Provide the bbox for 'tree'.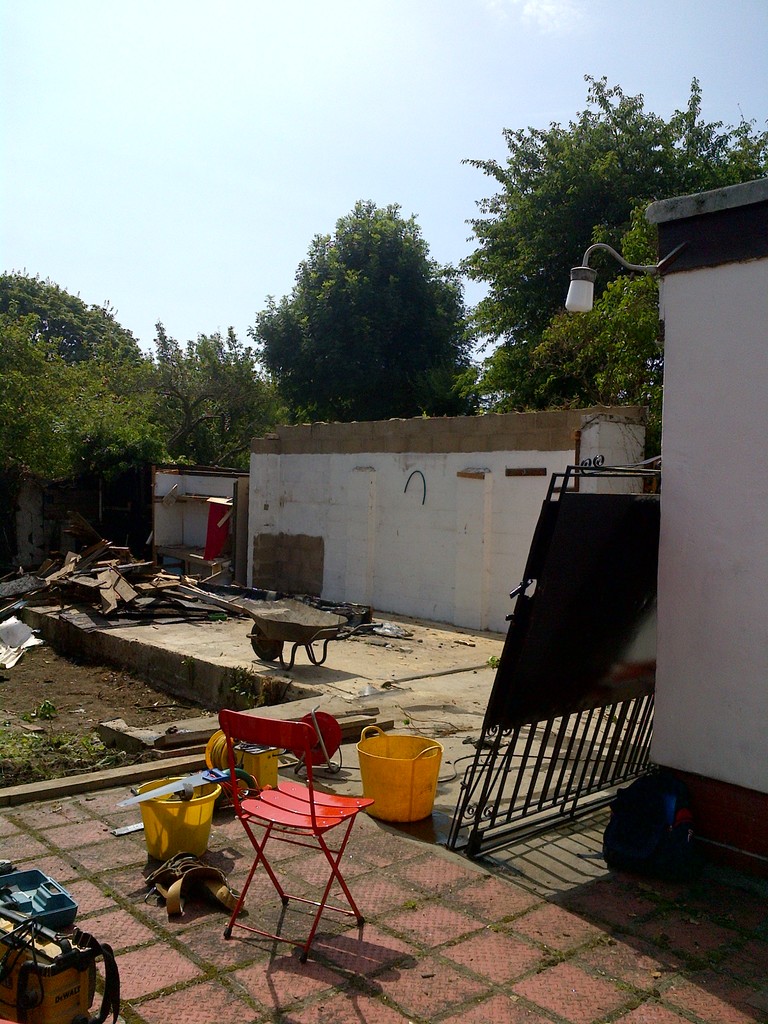
box(150, 312, 317, 483).
